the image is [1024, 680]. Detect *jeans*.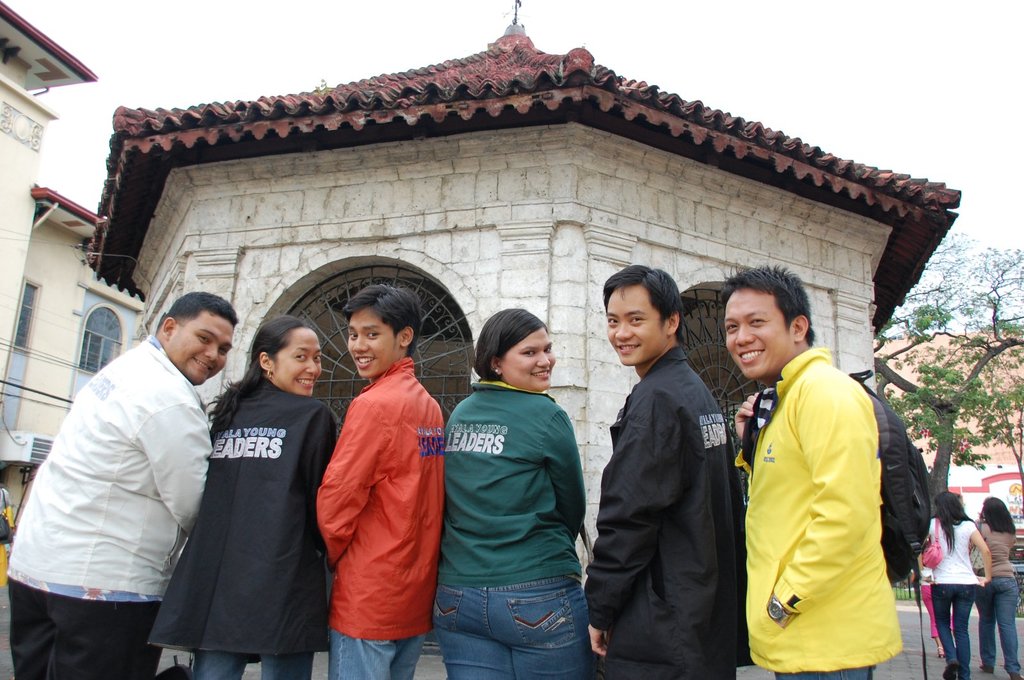
Detection: <box>434,575,596,679</box>.
